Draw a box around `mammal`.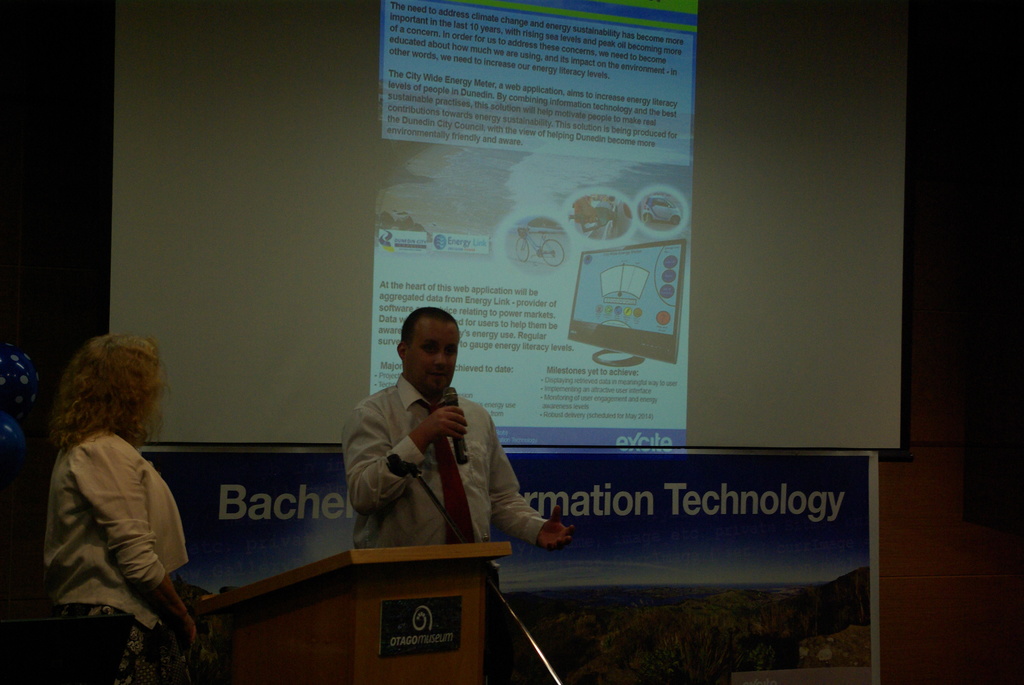
[x1=31, y1=310, x2=201, y2=684].
